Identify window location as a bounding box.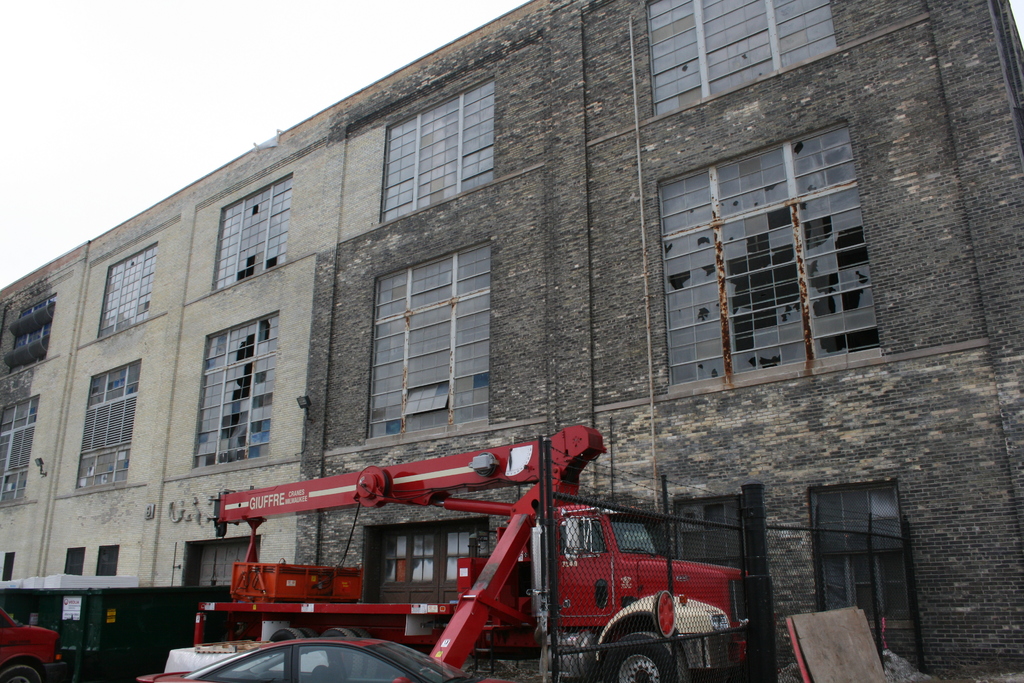
355/240/492/446.
